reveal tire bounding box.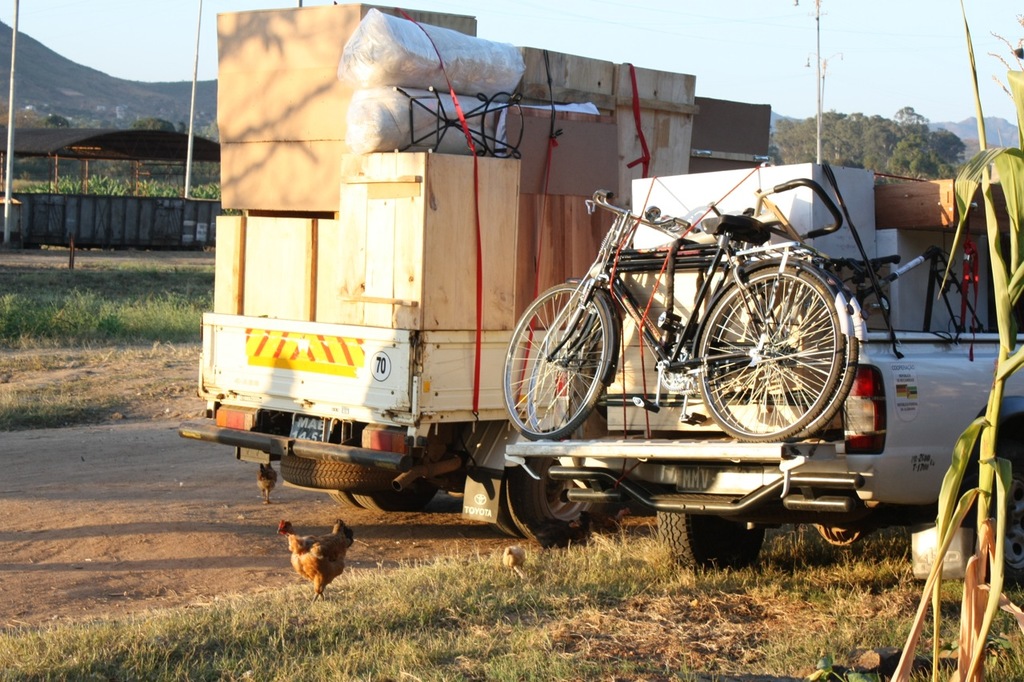
Revealed: [497,276,619,441].
